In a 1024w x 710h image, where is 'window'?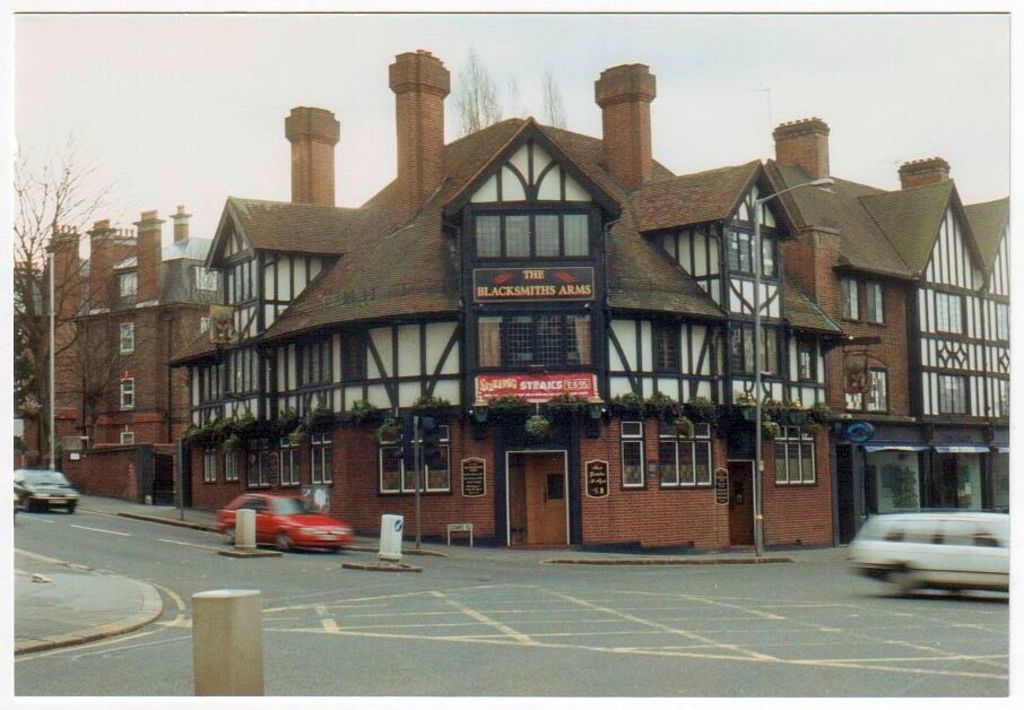
619 442 643 485.
